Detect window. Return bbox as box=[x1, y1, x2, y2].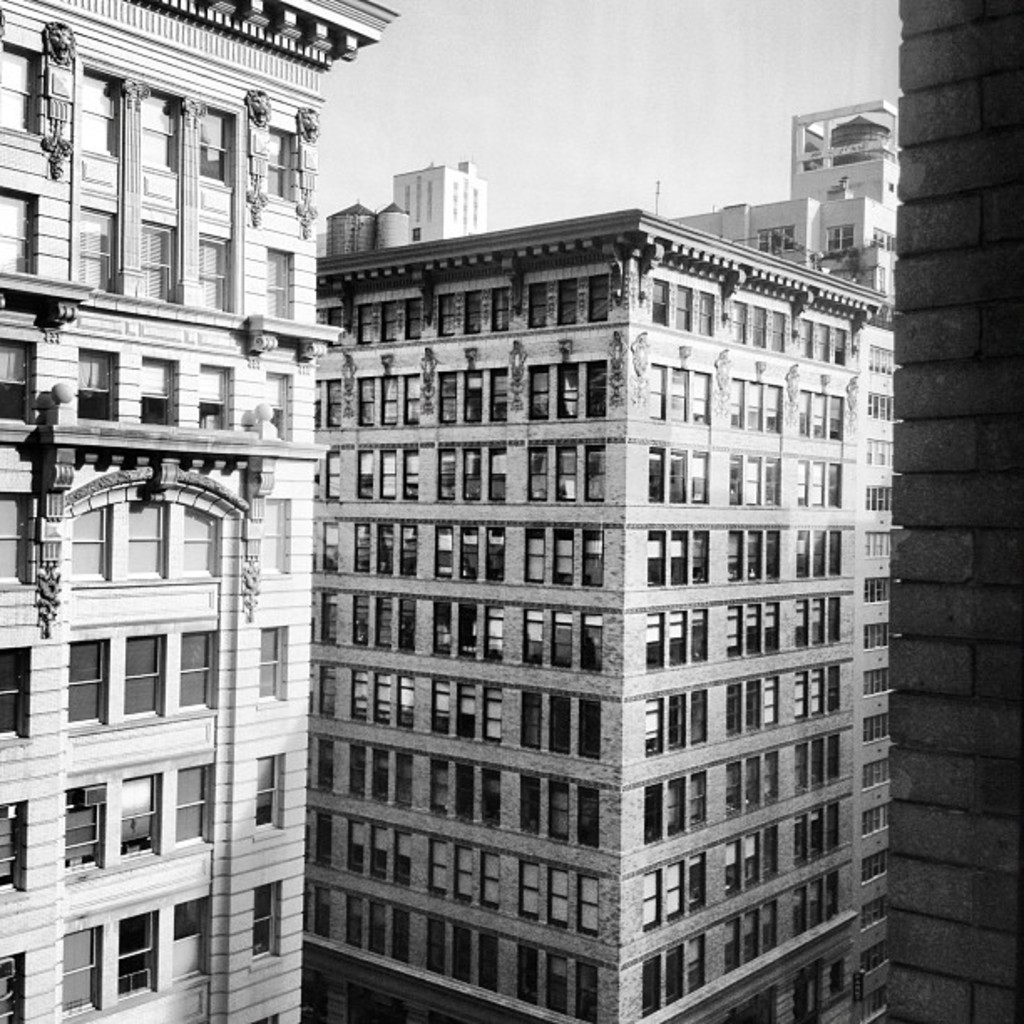
box=[641, 790, 664, 838].
